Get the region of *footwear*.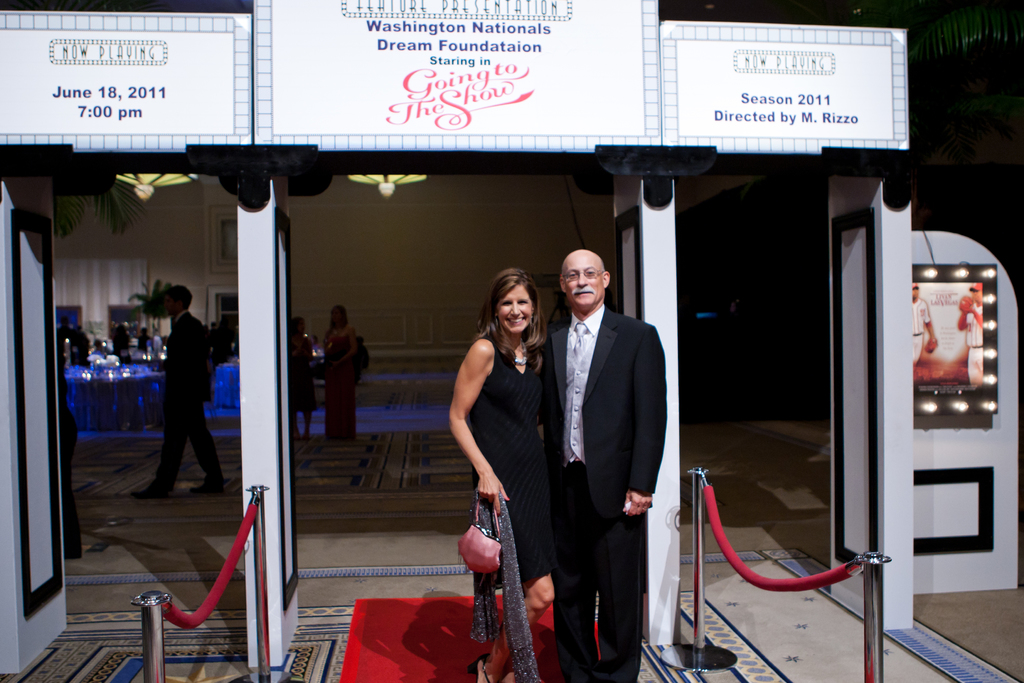
detection(132, 486, 170, 498).
